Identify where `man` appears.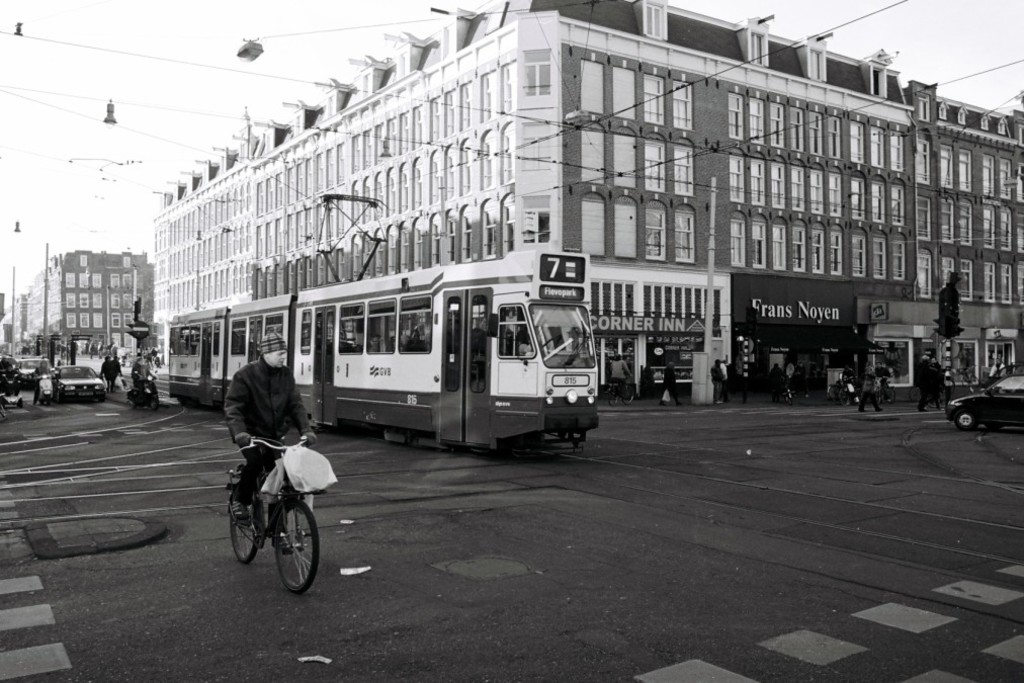
Appears at select_region(769, 359, 787, 404).
